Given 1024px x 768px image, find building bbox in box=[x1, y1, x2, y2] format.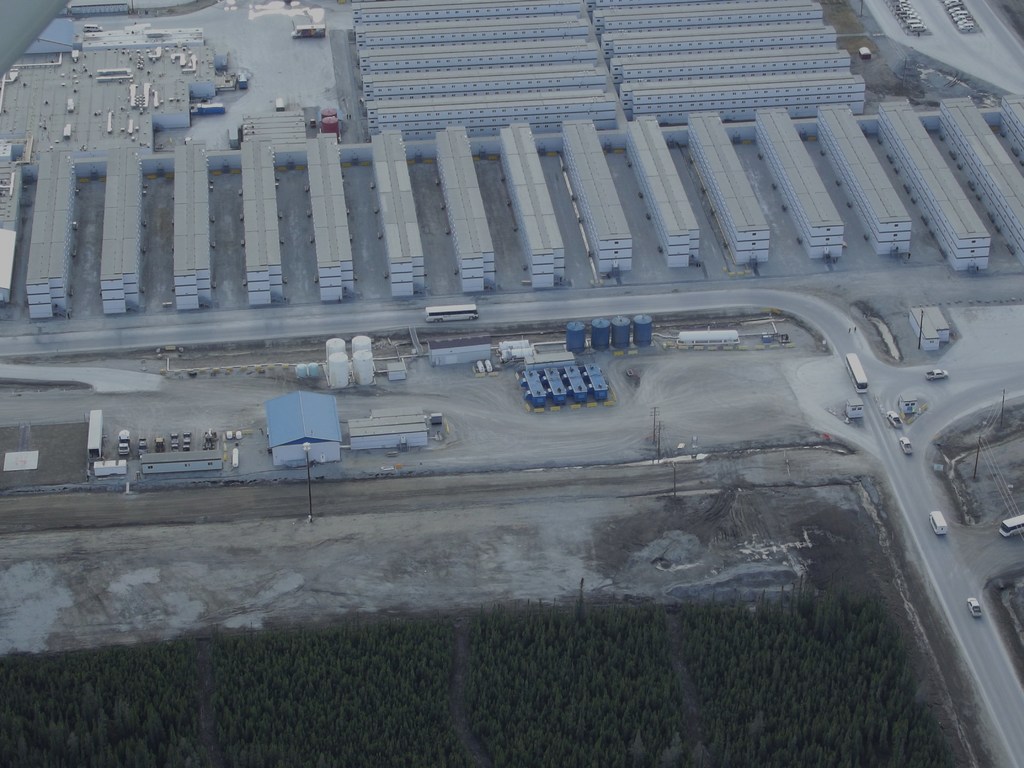
box=[938, 97, 1023, 265].
